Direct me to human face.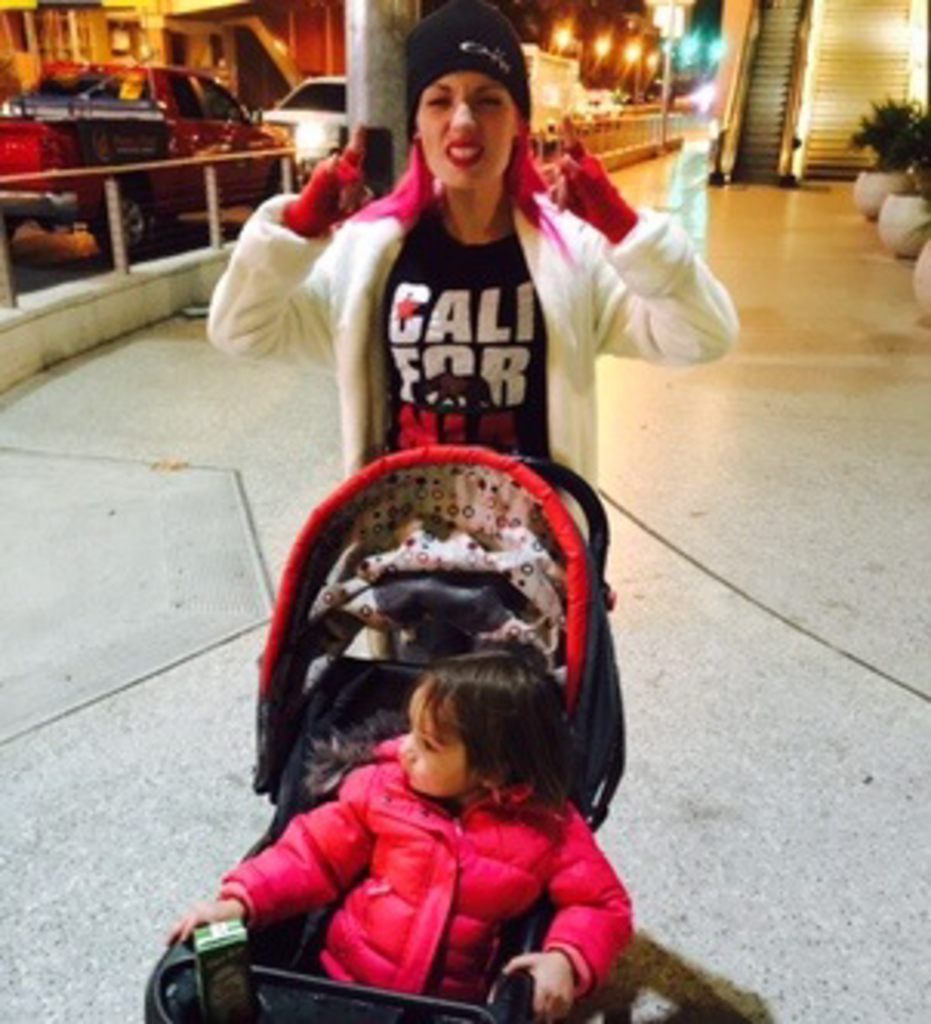
Direction: (398, 682, 462, 796).
